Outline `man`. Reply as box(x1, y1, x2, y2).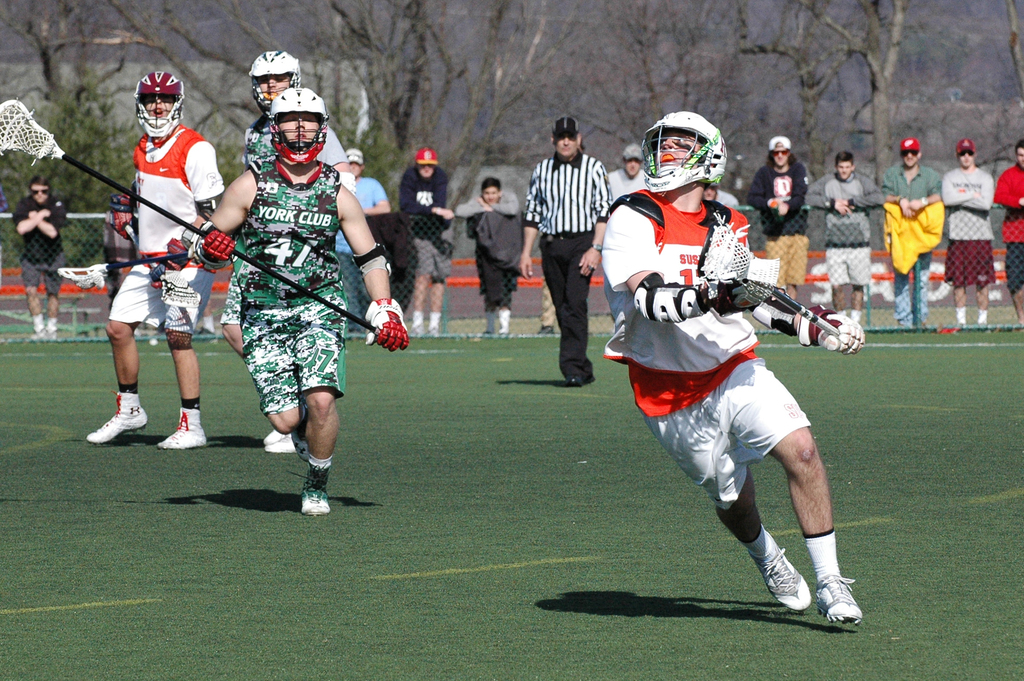
box(992, 138, 1023, 330).
